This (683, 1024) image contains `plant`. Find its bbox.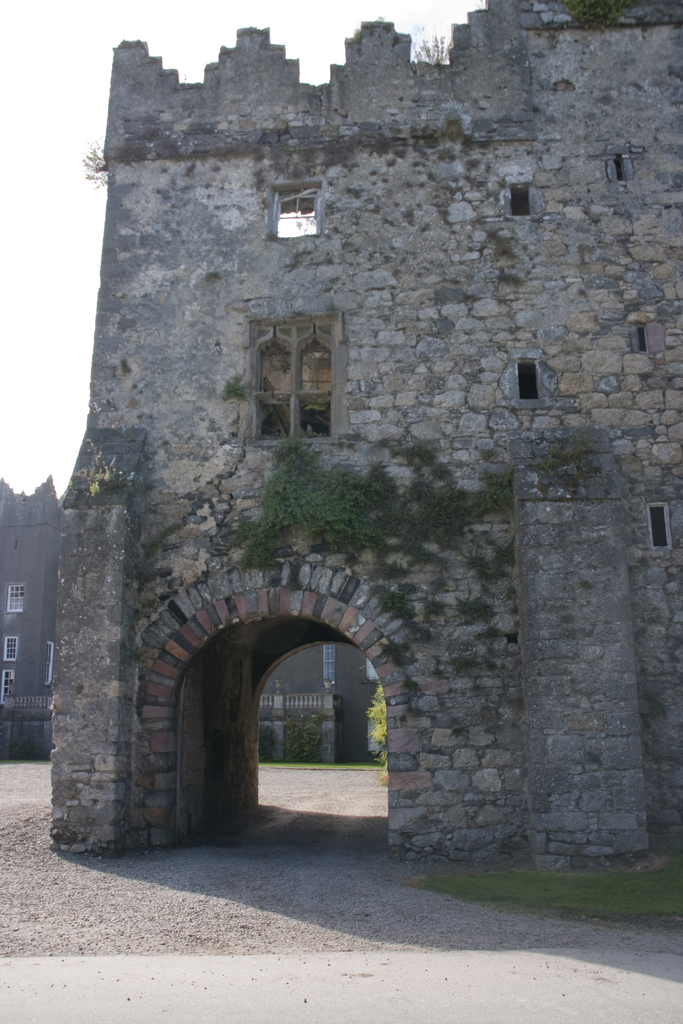
rect(451, 721, 474, 736).
